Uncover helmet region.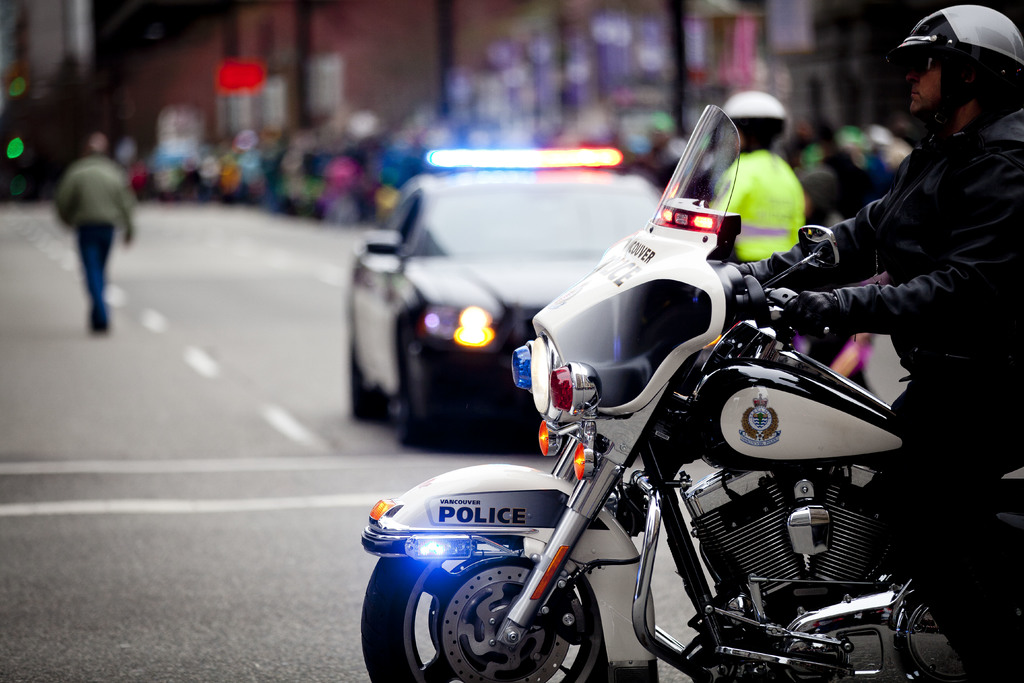
Uncovered: [left=888, top=4, right=1023, bottom=136].
